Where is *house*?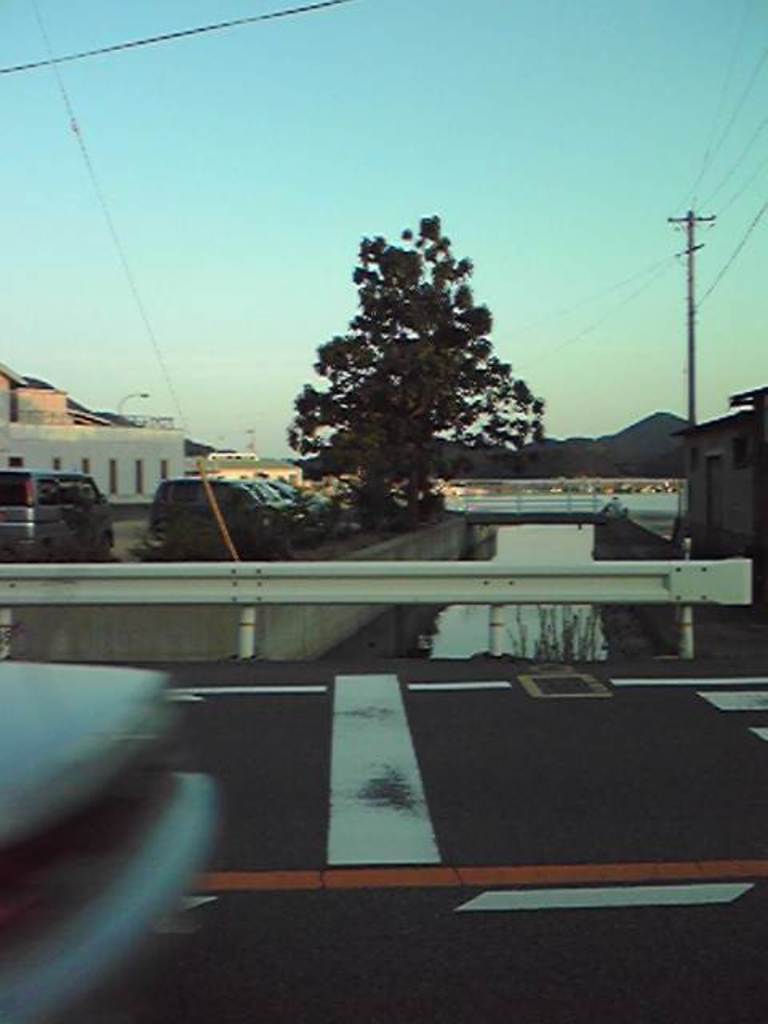
crop(0, 362, 182, 523).
